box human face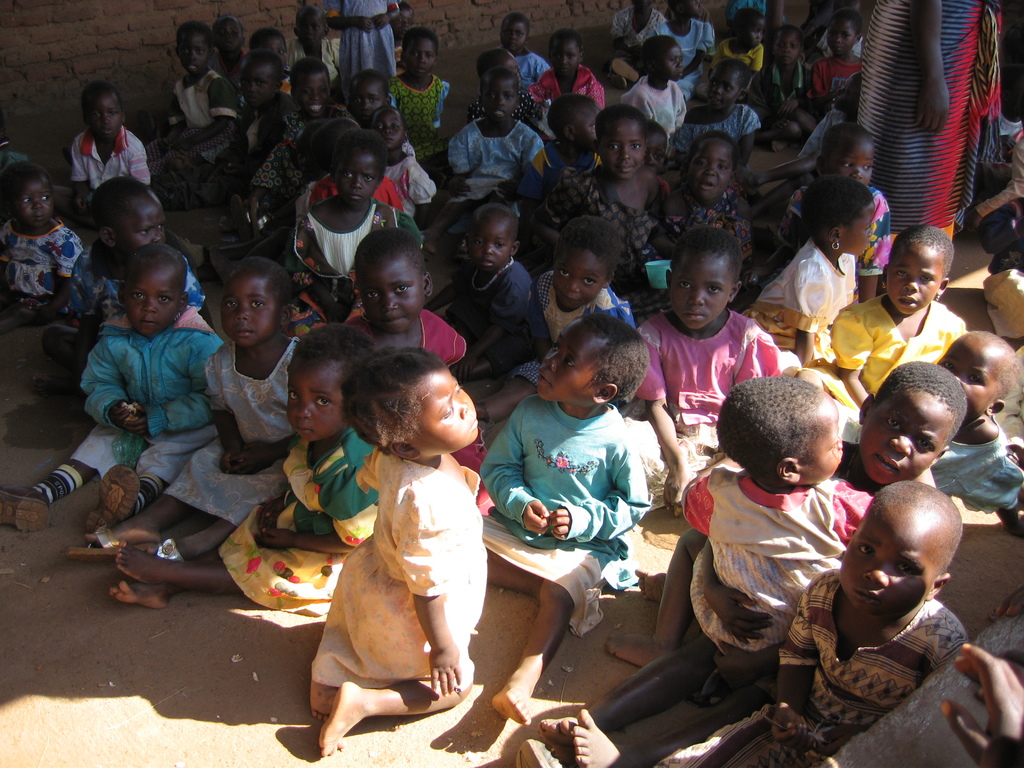
x1=177 y1=29 x2=208 y2=74
